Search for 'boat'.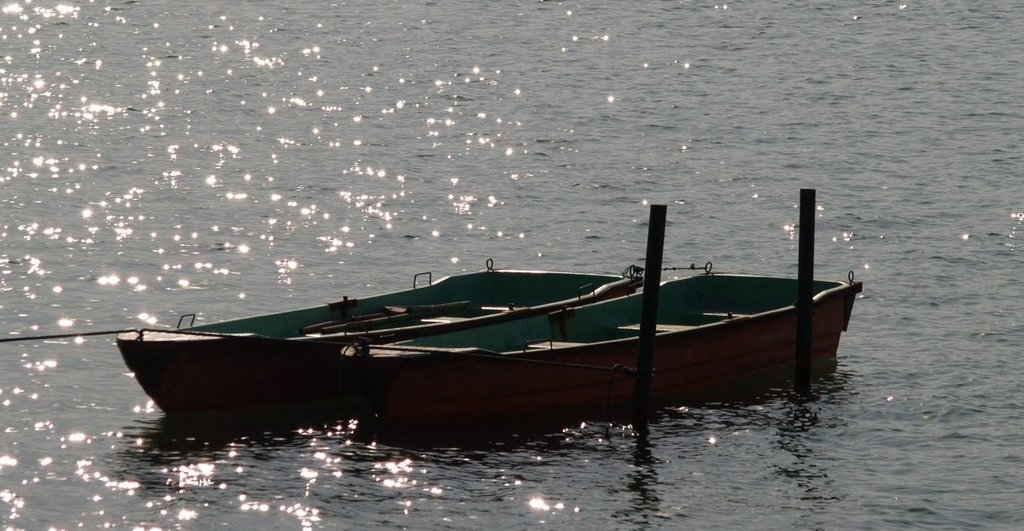
Found at [left=345, top=187, right=862, bottom=429].
